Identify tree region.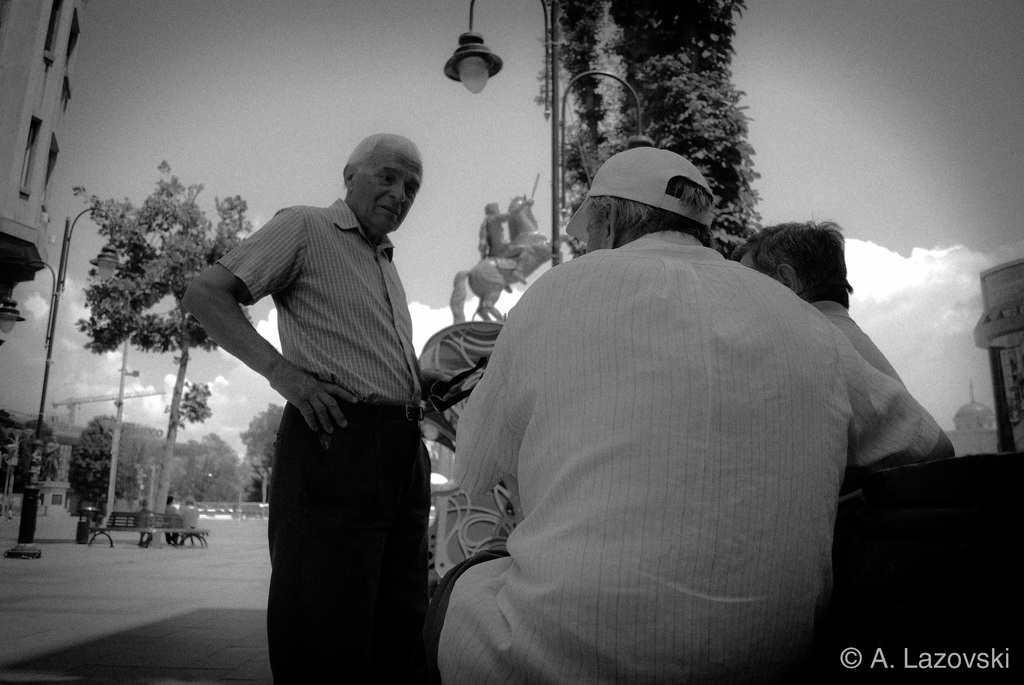
Region: pyautogui.locateOnScreen(535, 0, 765, 255).
